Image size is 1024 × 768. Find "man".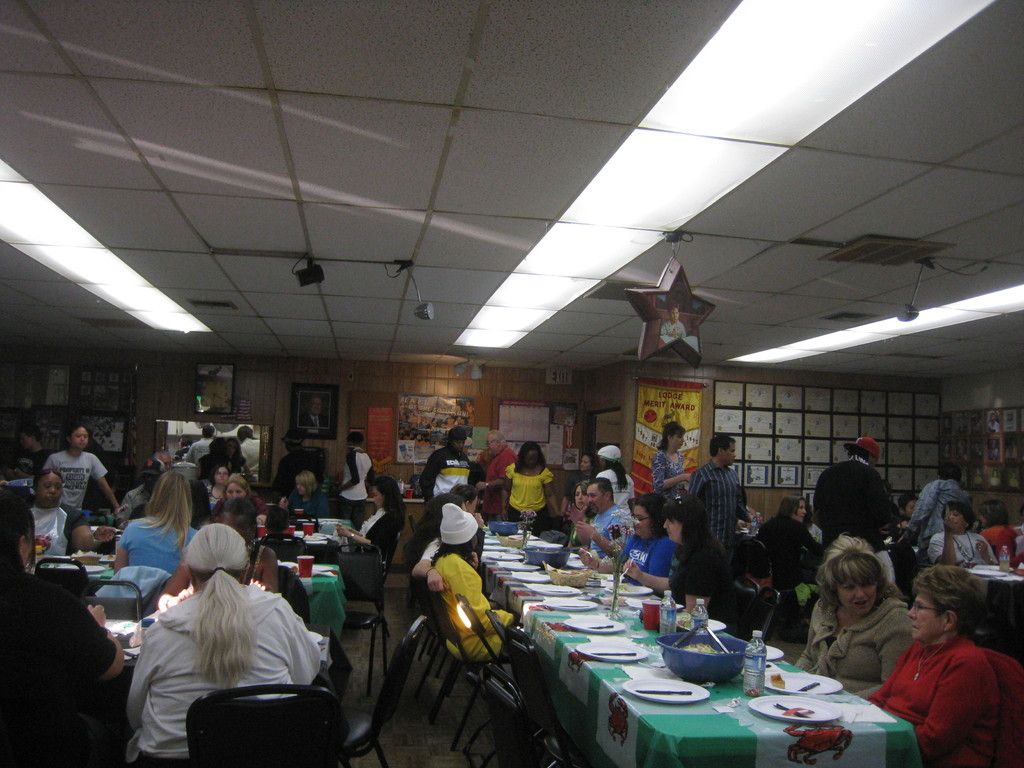
x1=480 y1=426 x2=516 y2=521.
